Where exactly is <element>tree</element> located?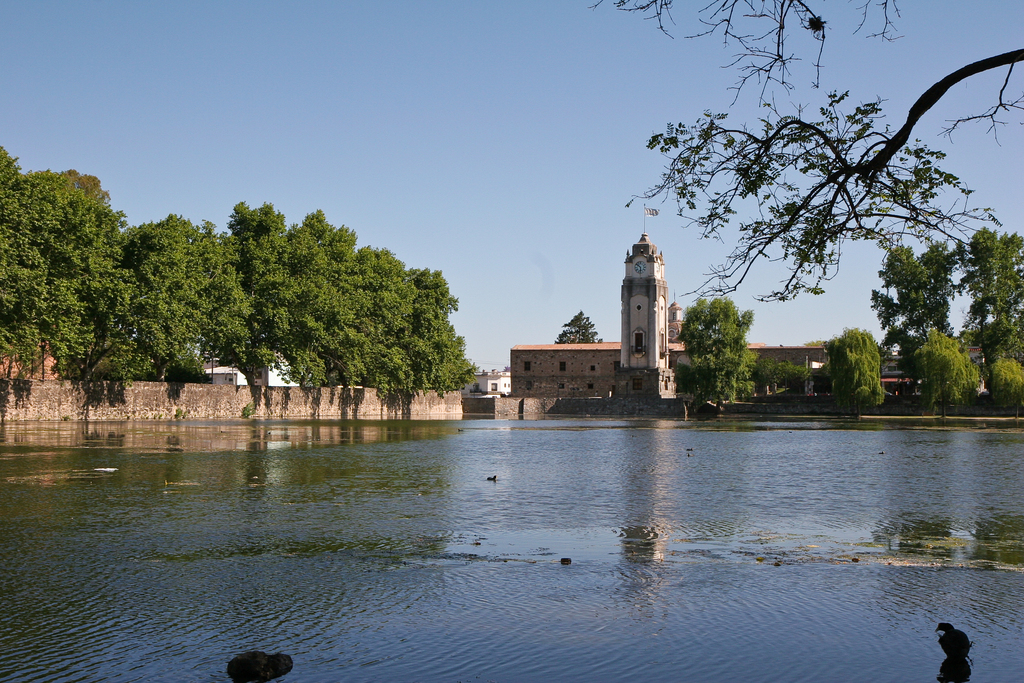
Its bounding box is bbox=[0, 134, 49, 402].
